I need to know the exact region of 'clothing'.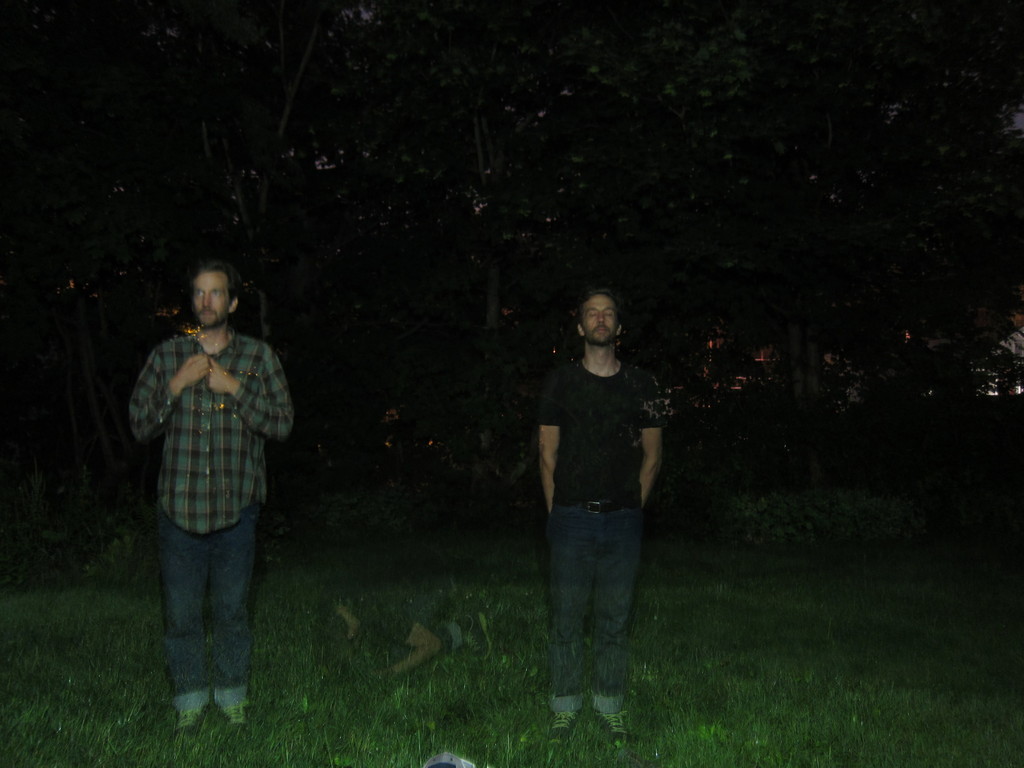
Region: Rect(130, 273, 285, 658).
